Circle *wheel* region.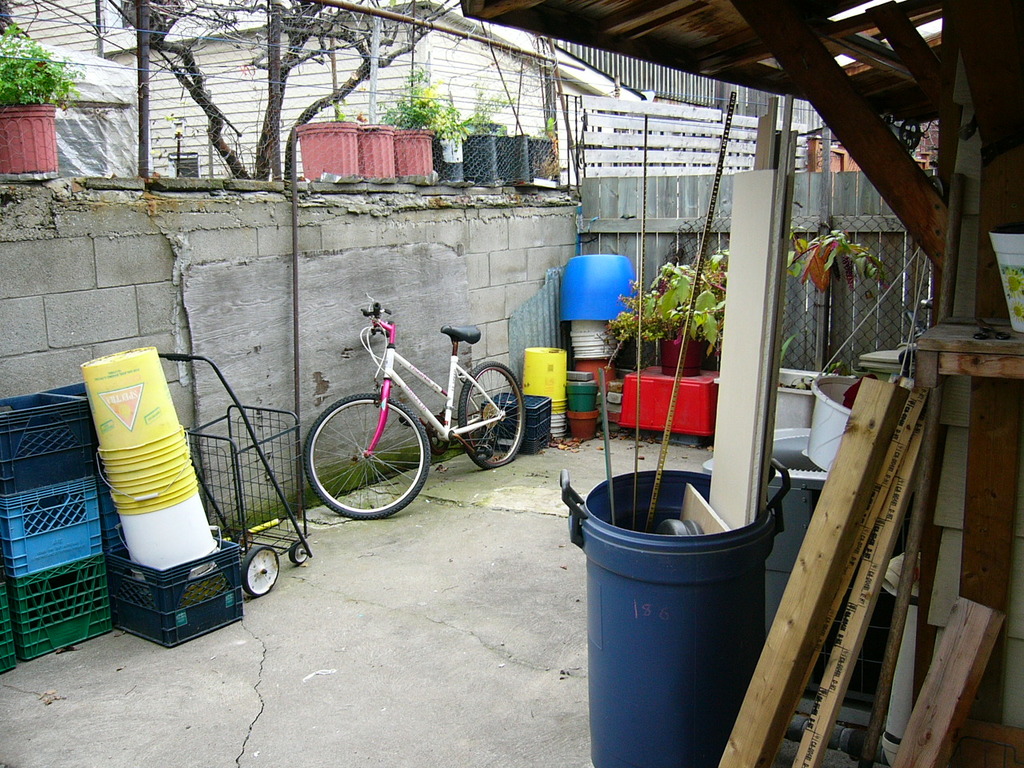
Region: [x1=290, y1=538, x2=307, y2=565].
